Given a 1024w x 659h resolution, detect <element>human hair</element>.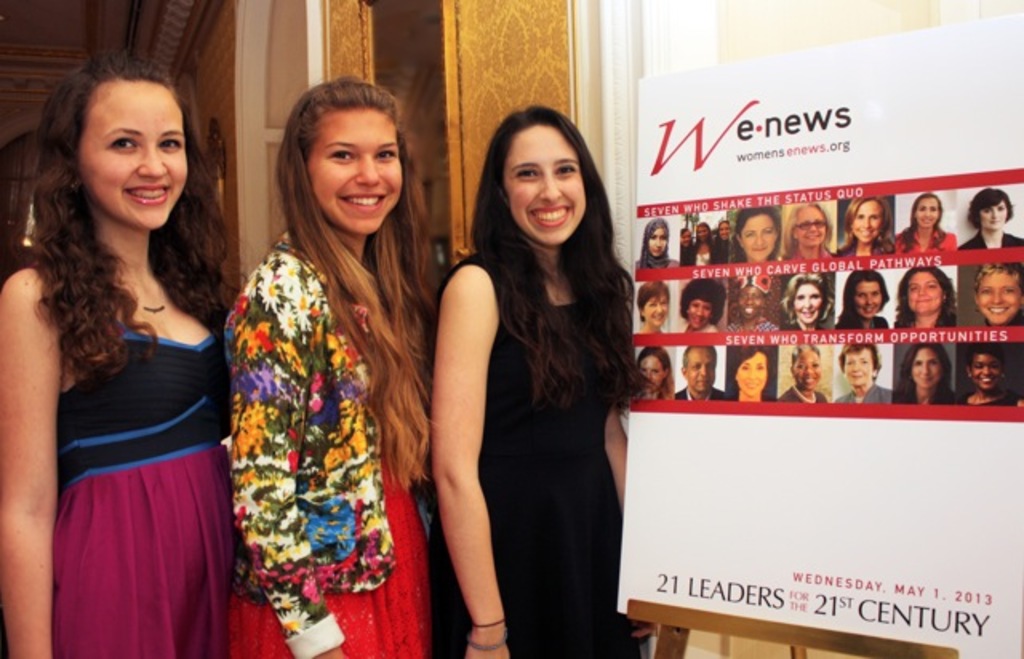
[902,194,949,253].
